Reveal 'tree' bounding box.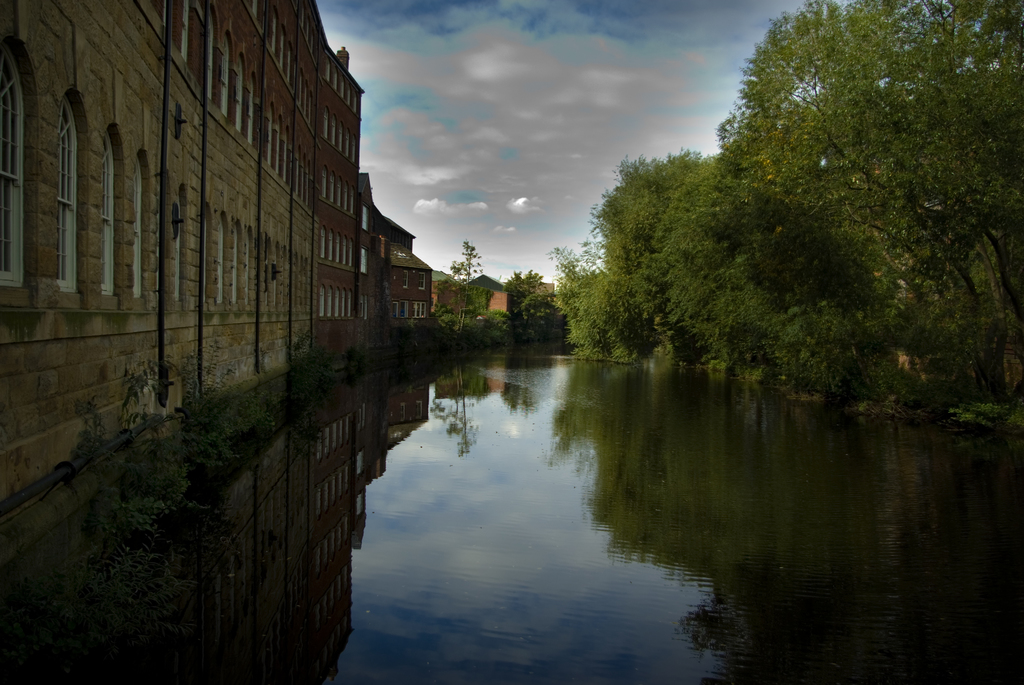
Revealed: box(541, 239, 668, 349).
